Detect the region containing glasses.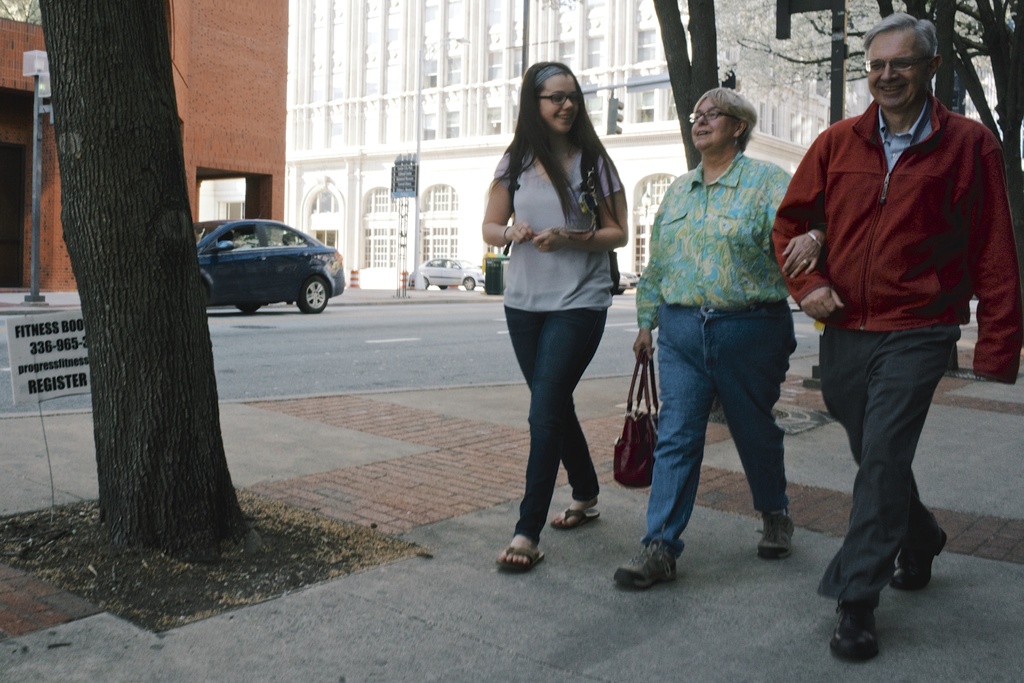
[x1=539, y1=91, x2=580, y2=109].
